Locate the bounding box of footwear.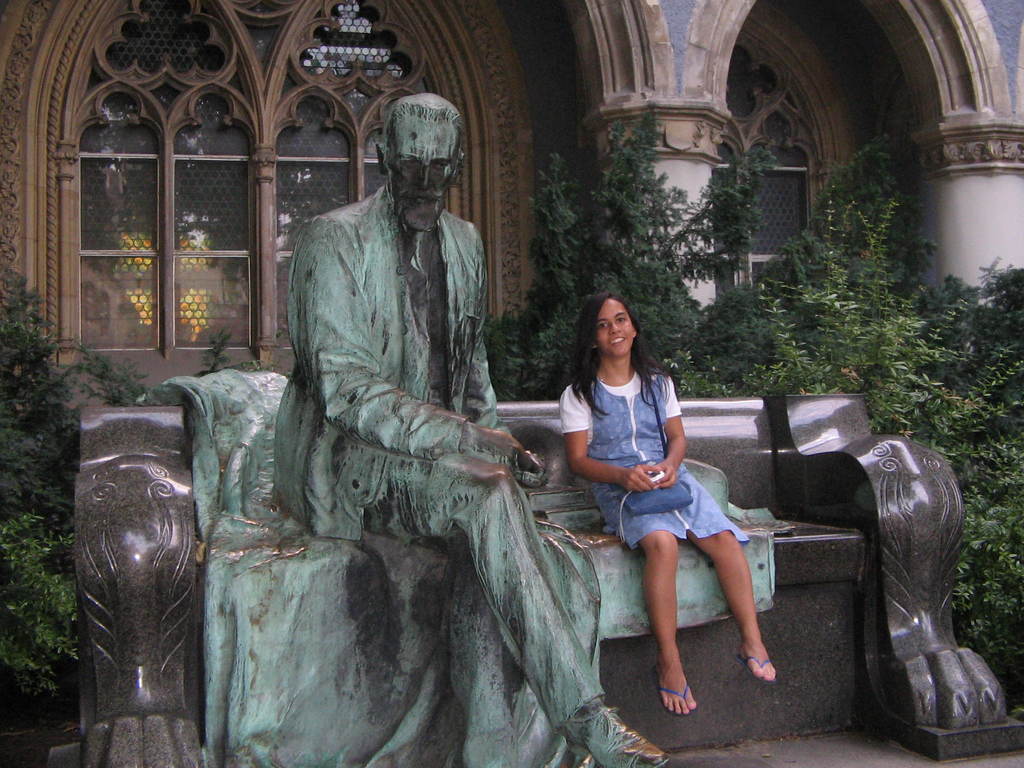
Bounding box: [left=735, top=655, right=782, bottom=684].
